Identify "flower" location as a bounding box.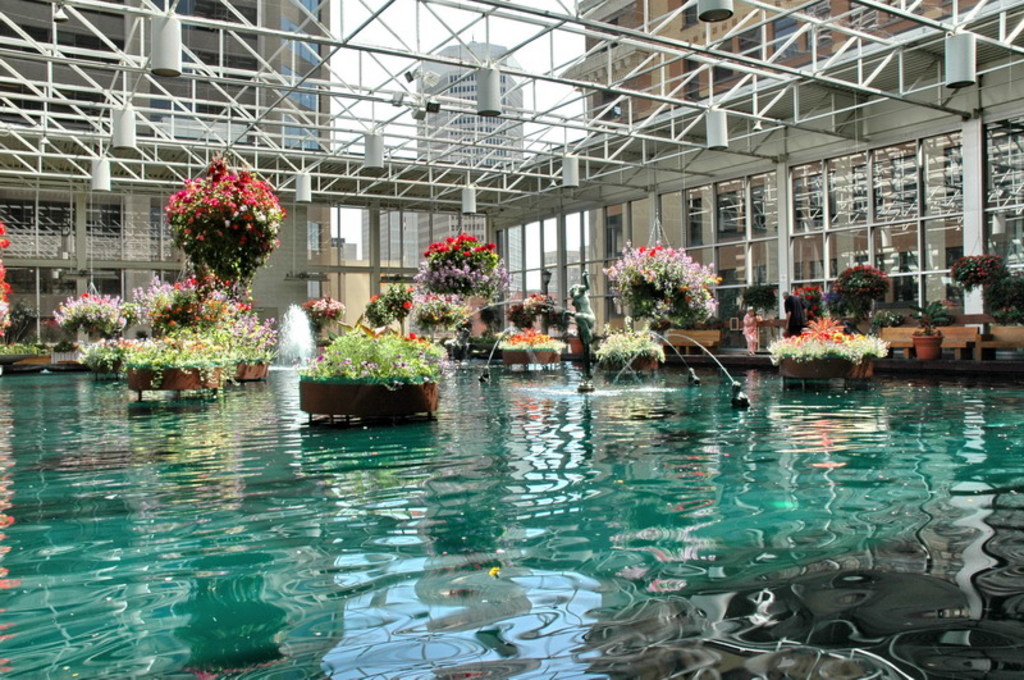
790:288:818:304.
